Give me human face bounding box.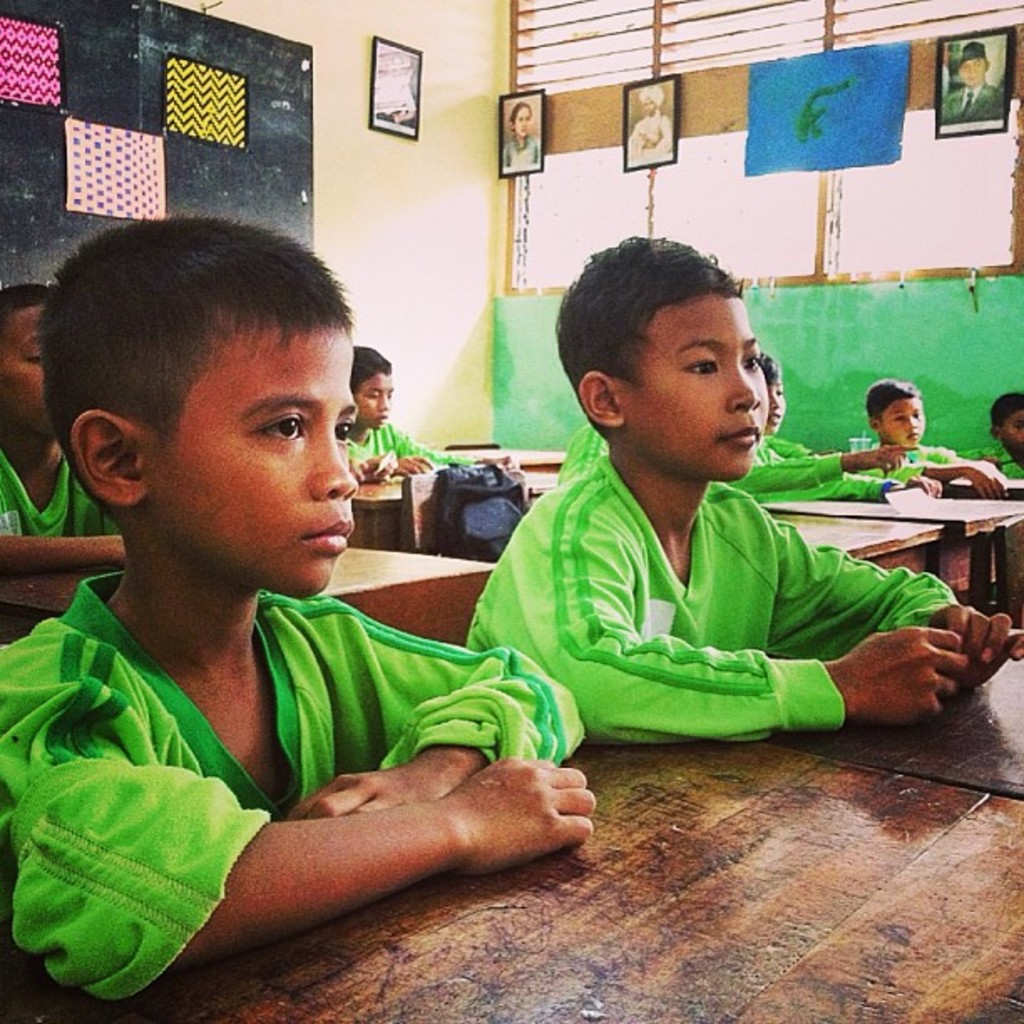
<bbox>141, 331, 360, 599</bbox>.
